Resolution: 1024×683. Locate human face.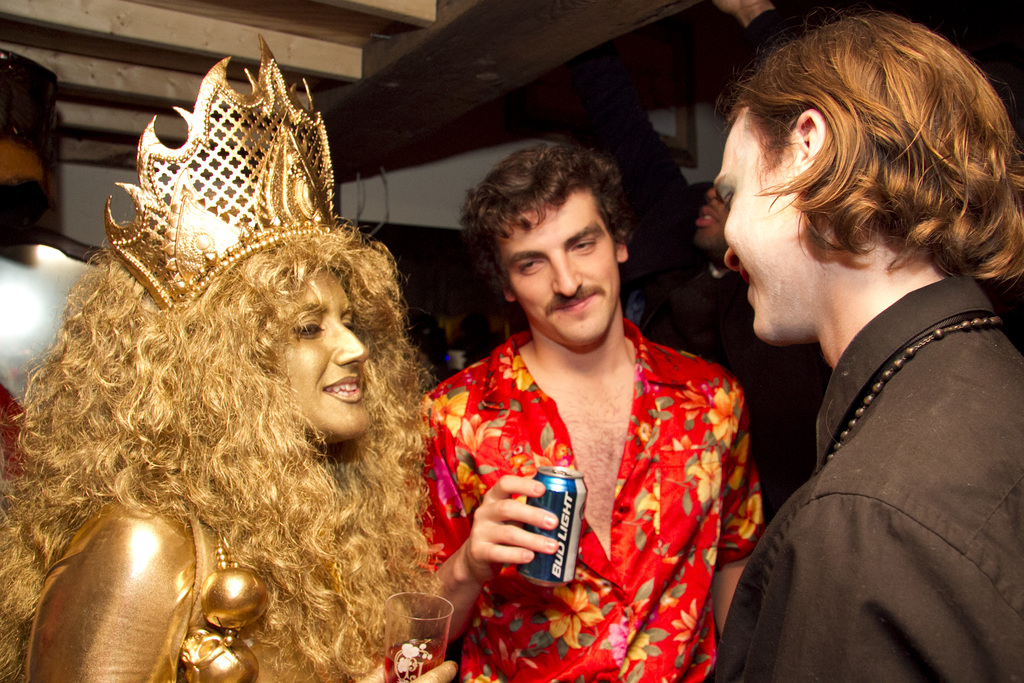
bbox=(477, 162, 637, 343).
